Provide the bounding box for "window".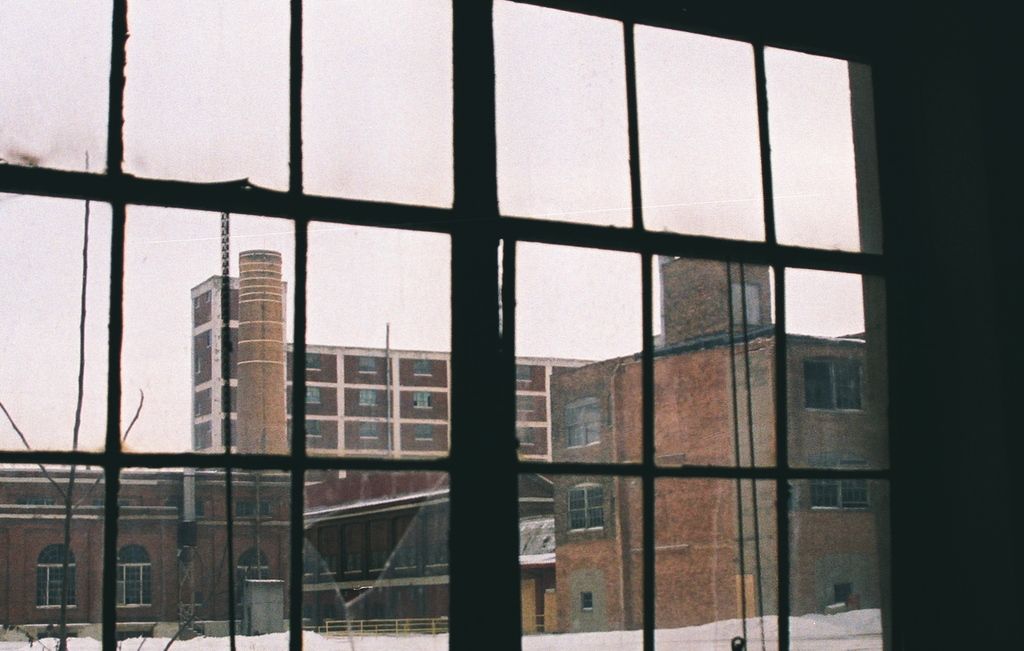
x1=812, y1=474, x2=863, y2=516.
